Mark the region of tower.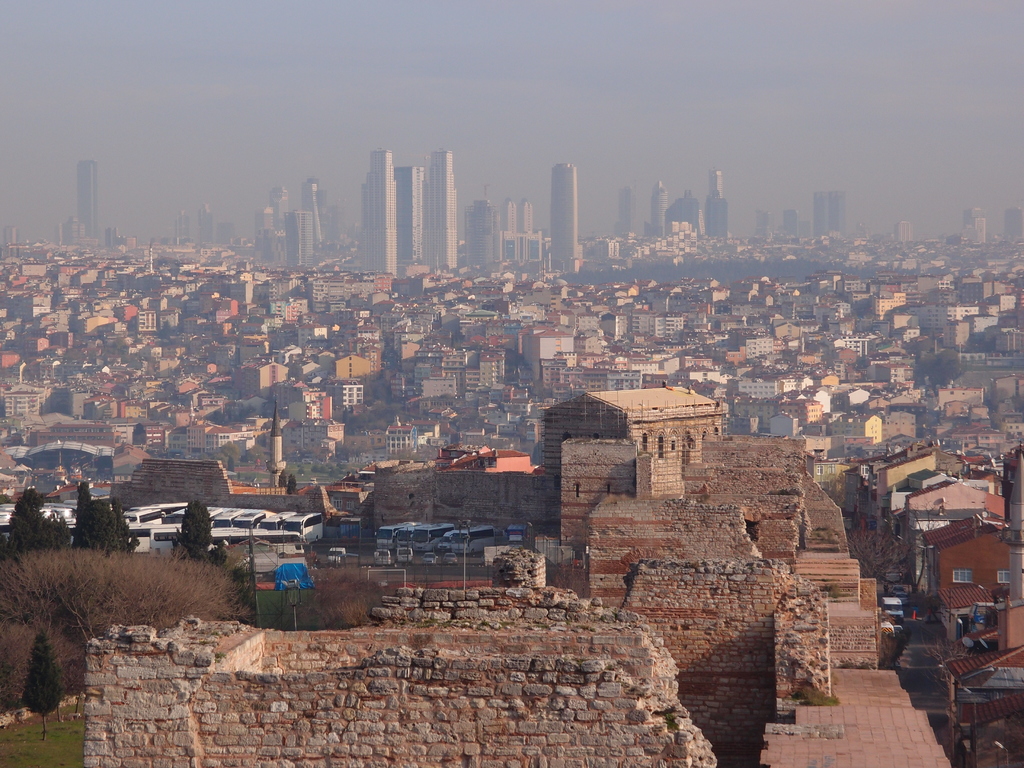
Region: box(300, 178, 323, 241).
